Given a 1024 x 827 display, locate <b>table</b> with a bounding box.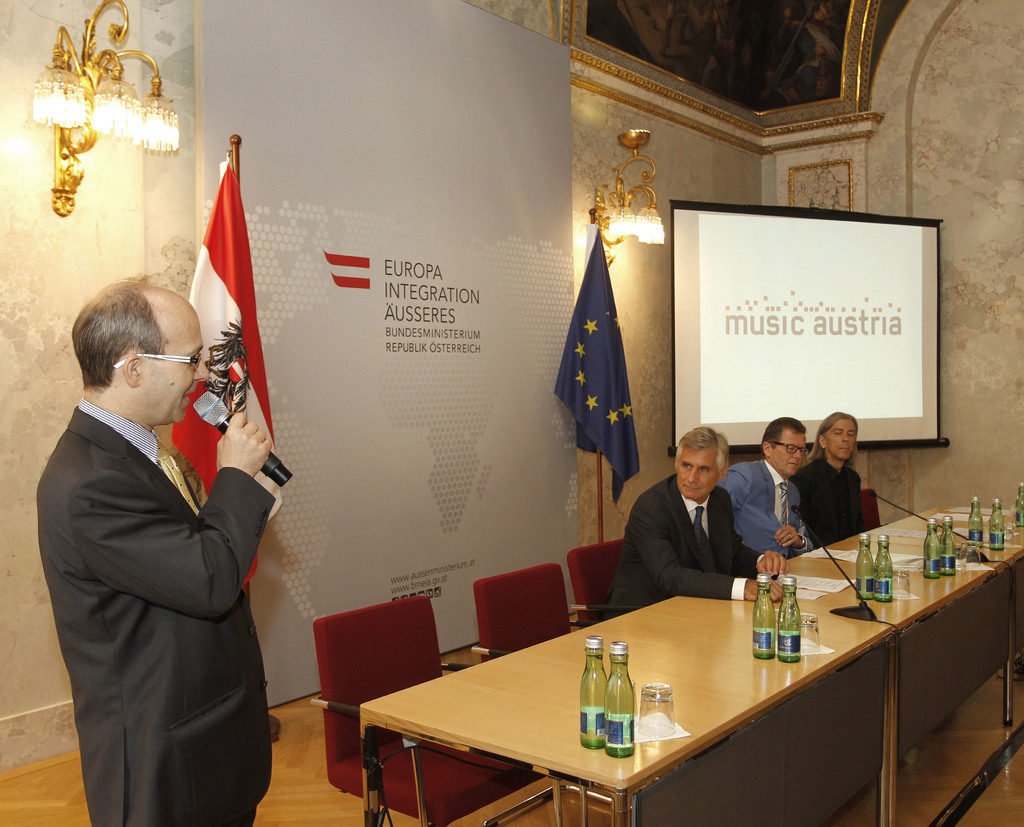
Located: bbox(359, 496, 1023, 826).
